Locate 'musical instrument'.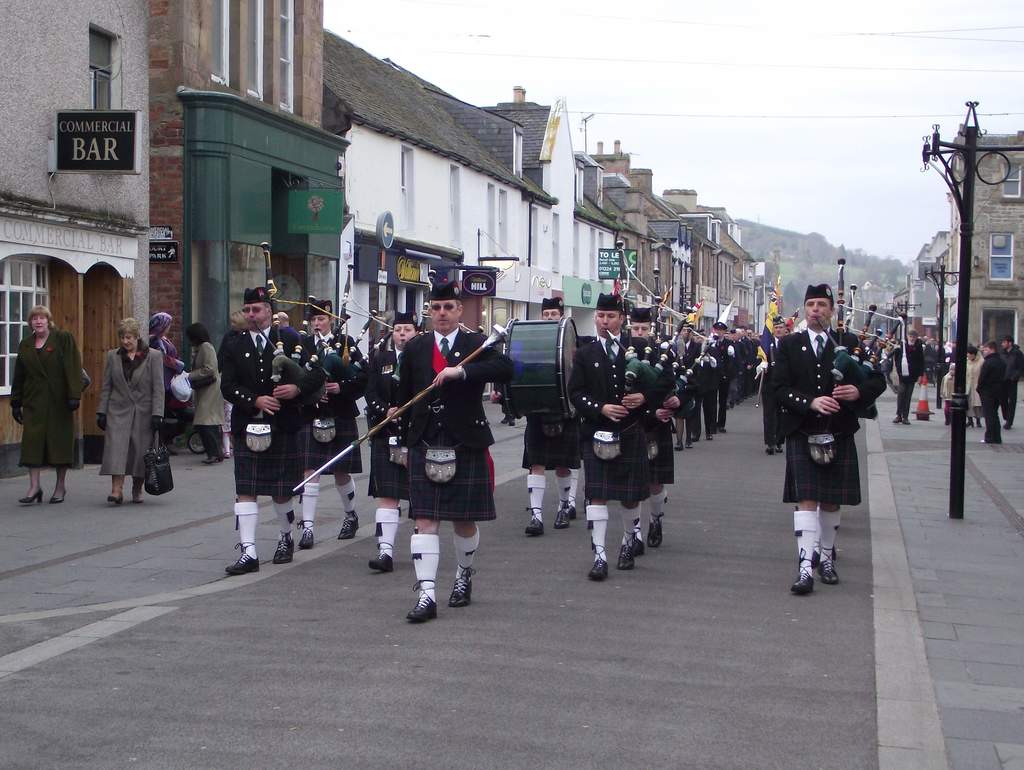
Bounding box: bbox=(845, 324, 882, 377).
